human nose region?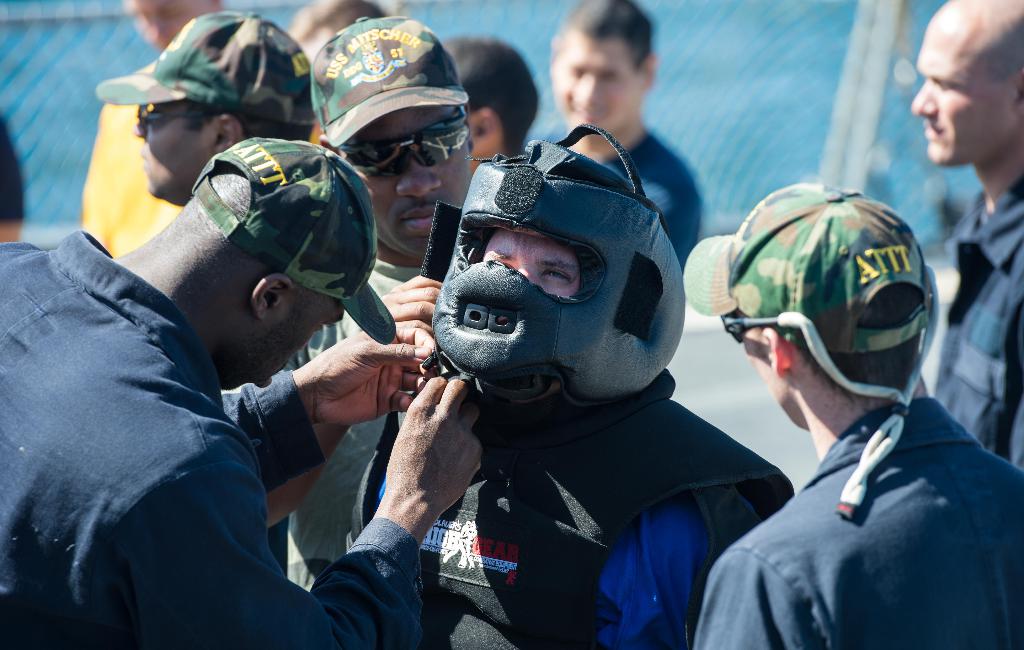
BBox(395, 163, 442, 197)
